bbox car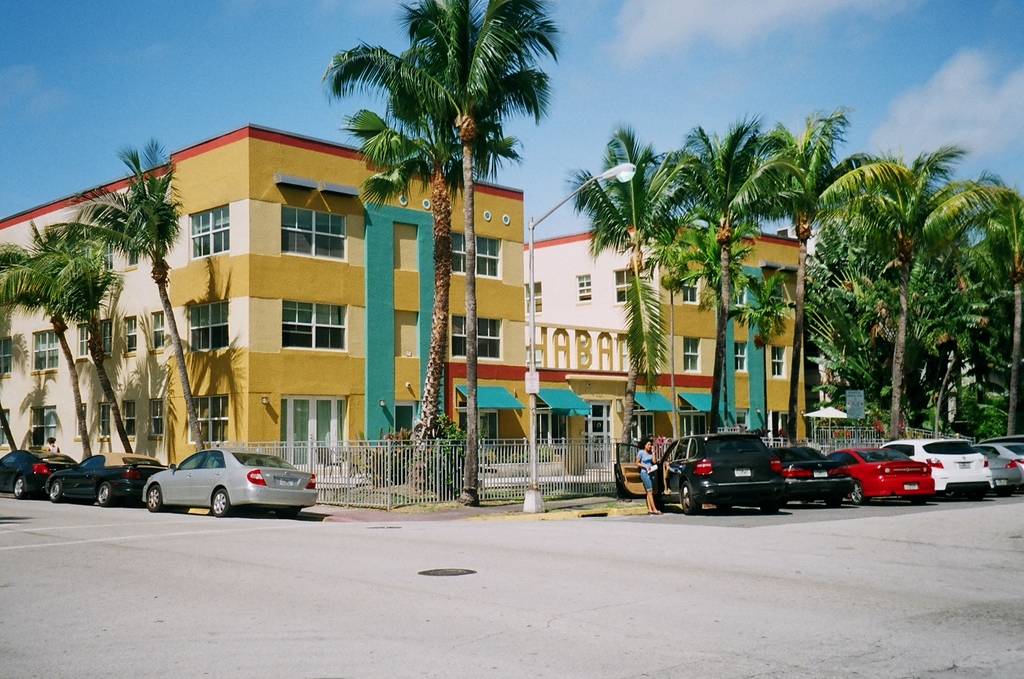
[left=141, top=444, right=319, bottom=521]
